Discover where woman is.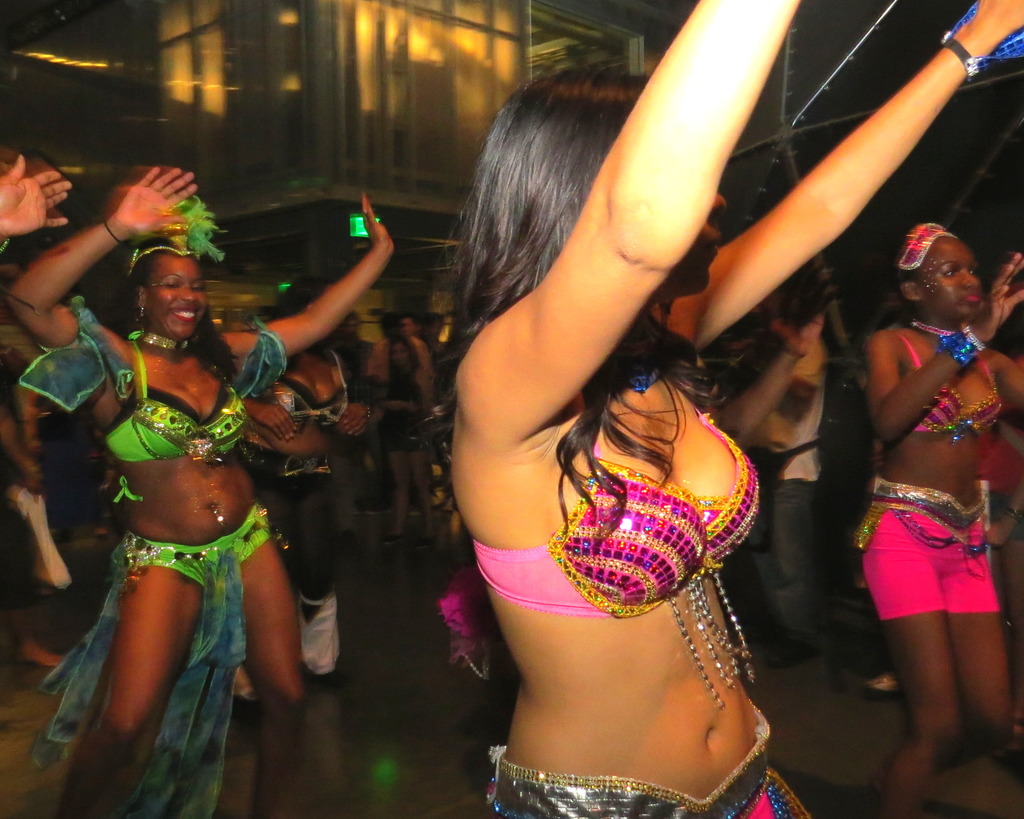
Discovered at {"x1": 385, "y1": 335, "x2": 447, "y2": 556}.
